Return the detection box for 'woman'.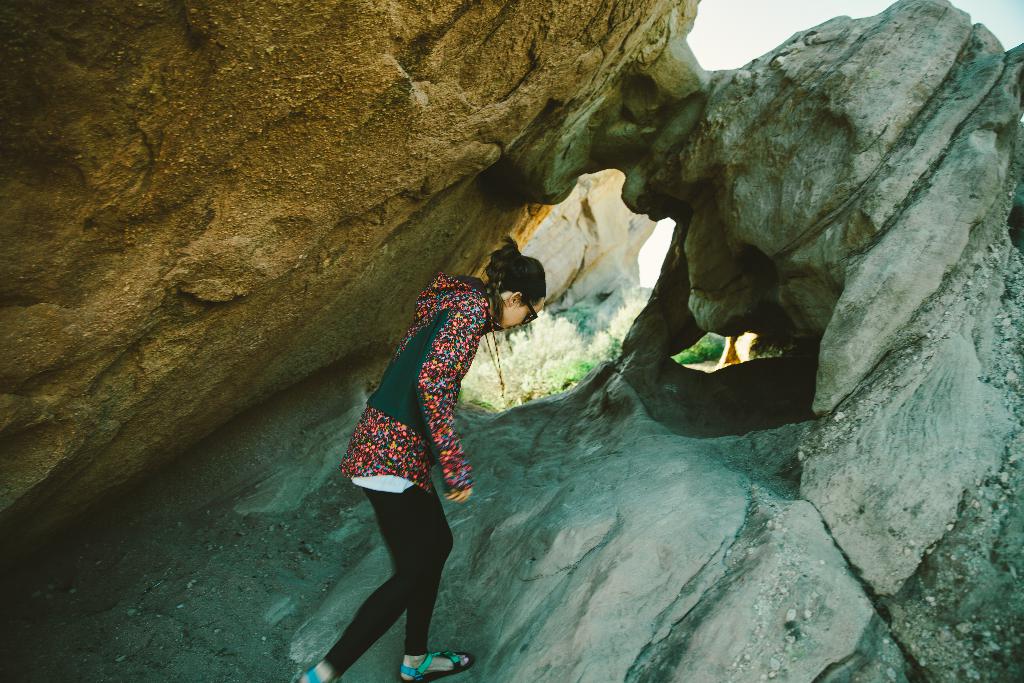
box=[324, 220, 542, 662].
